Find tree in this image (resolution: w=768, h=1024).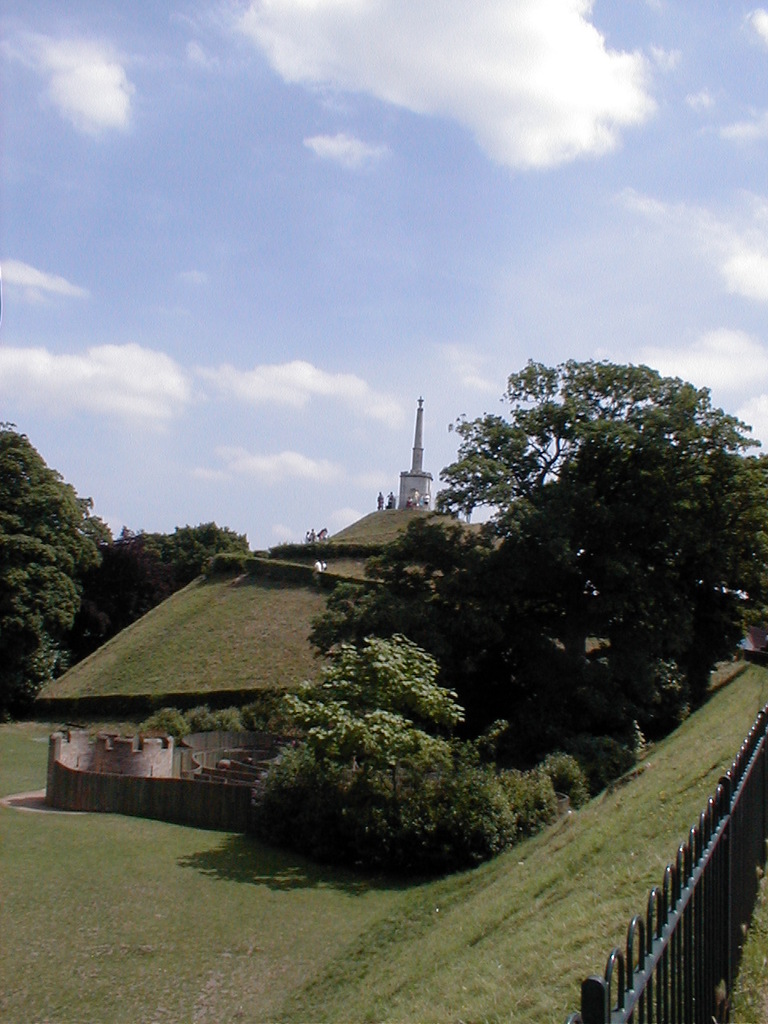
l=0, t=426, r=113, b=660.
